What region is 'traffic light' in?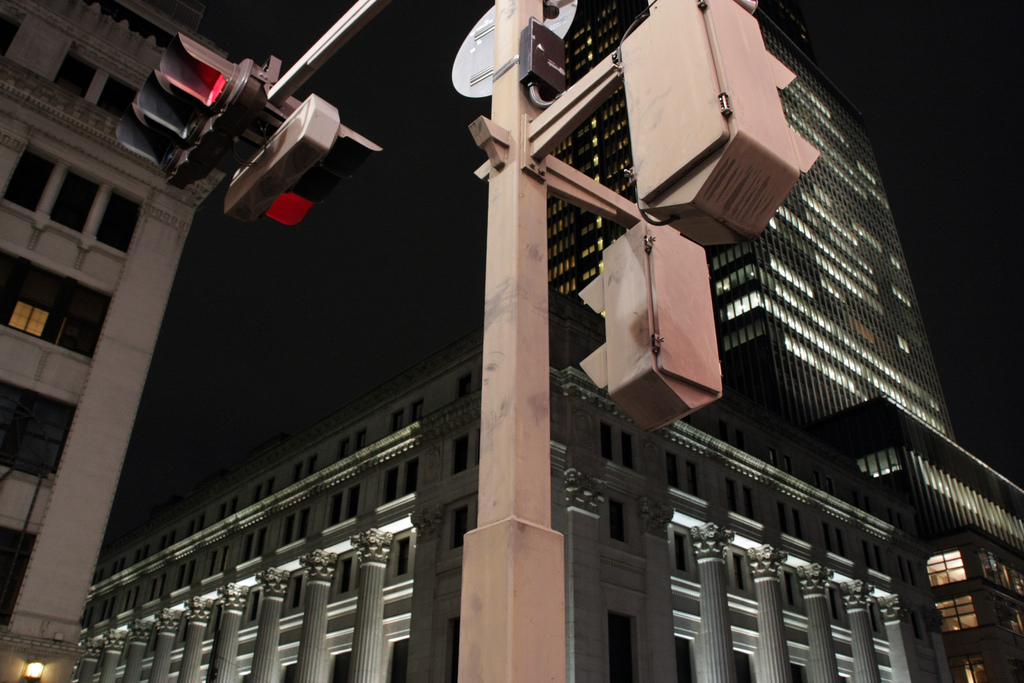
bbox=[578, 220, 722, 434].
